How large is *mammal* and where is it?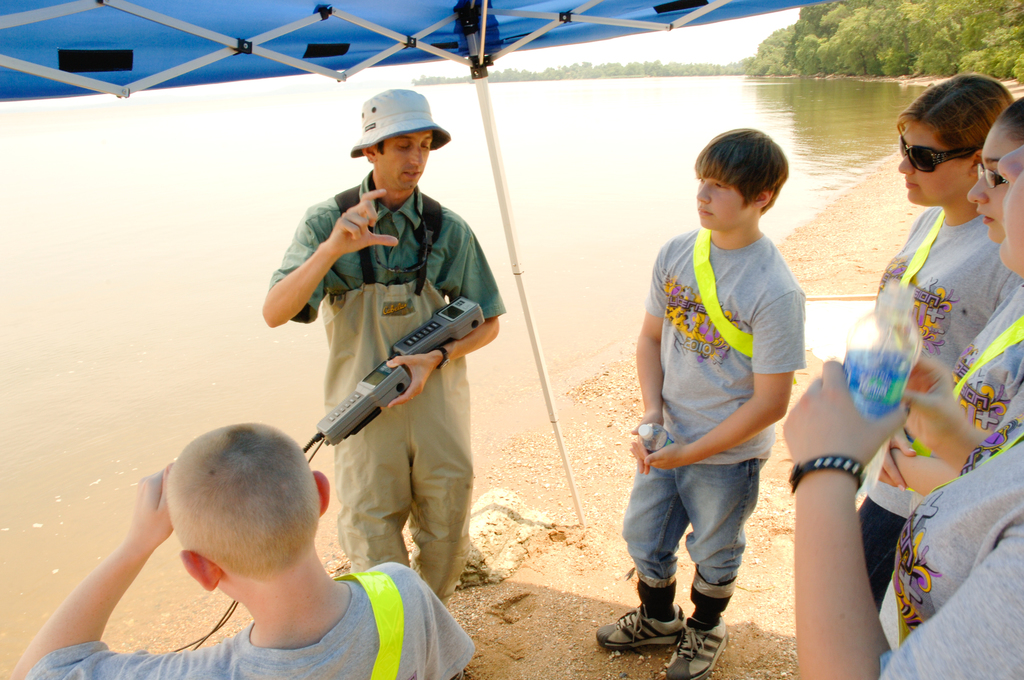
Bounding box: bbox=(4, 419, 477, 679).
